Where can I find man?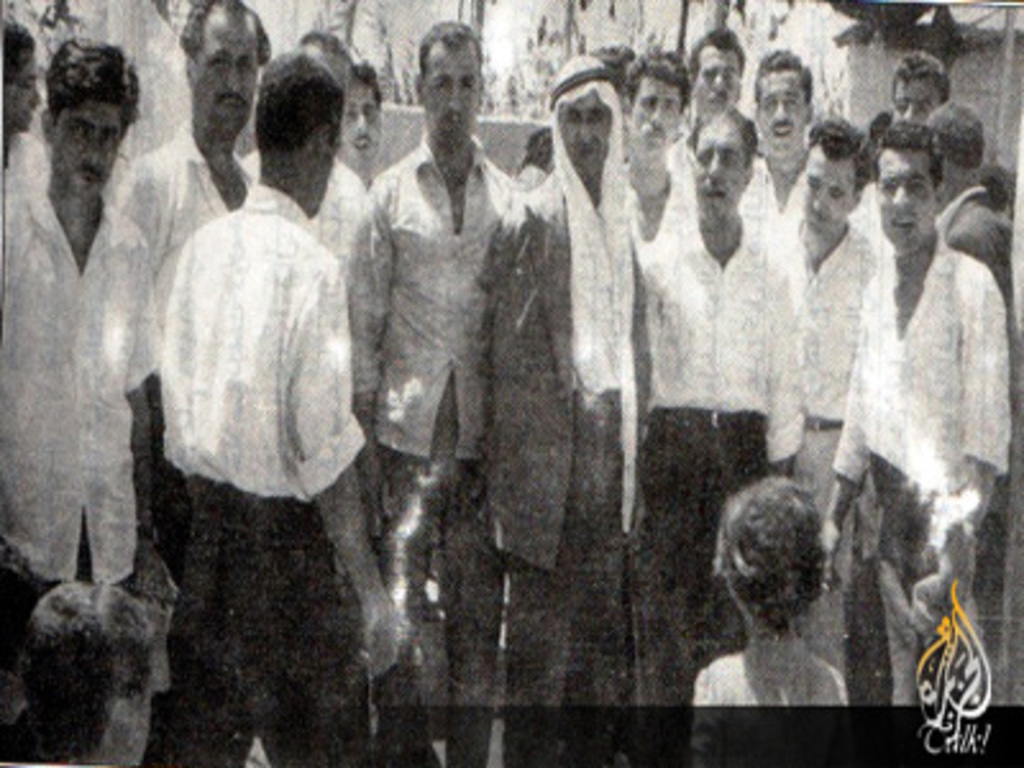
You can find it at bbox=[765, 105, 870, 673].
